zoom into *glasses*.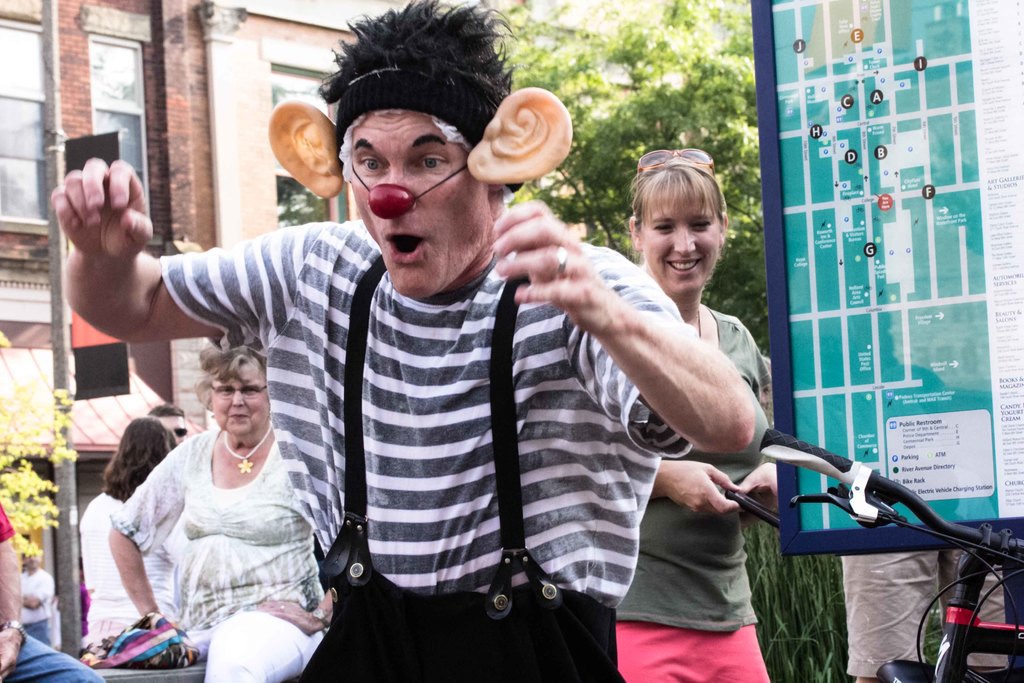
Zoom target: {"x1": 633, "y1": 144, "x2": 712, "y2": 179}.
